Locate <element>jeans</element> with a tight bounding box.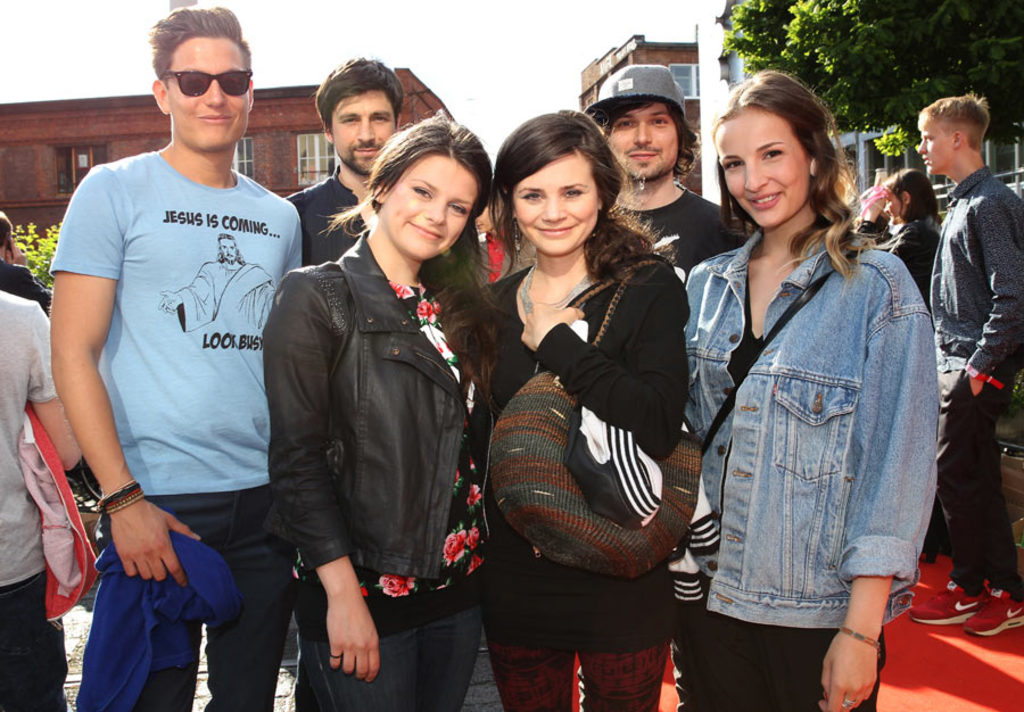
{"x1": 96, "y1": 532, "x2": 294, "y2": 711}.
